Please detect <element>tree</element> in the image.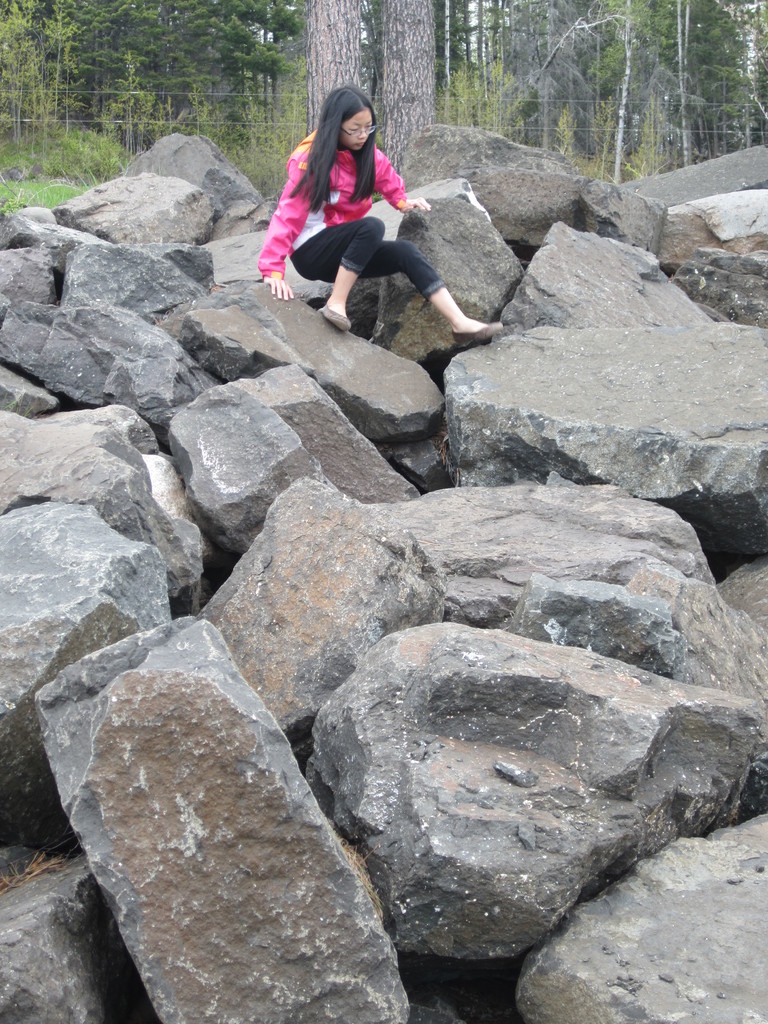
<box>381,0,433,179</box>.
